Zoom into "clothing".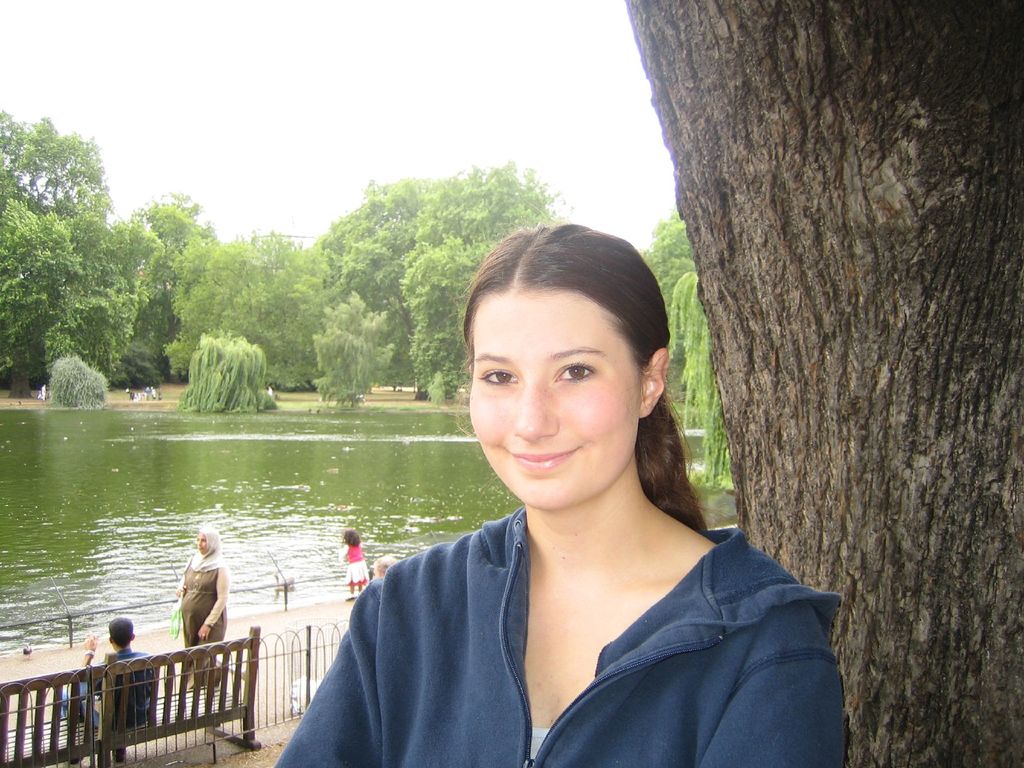
Zoom target: 344,548,376,588.
